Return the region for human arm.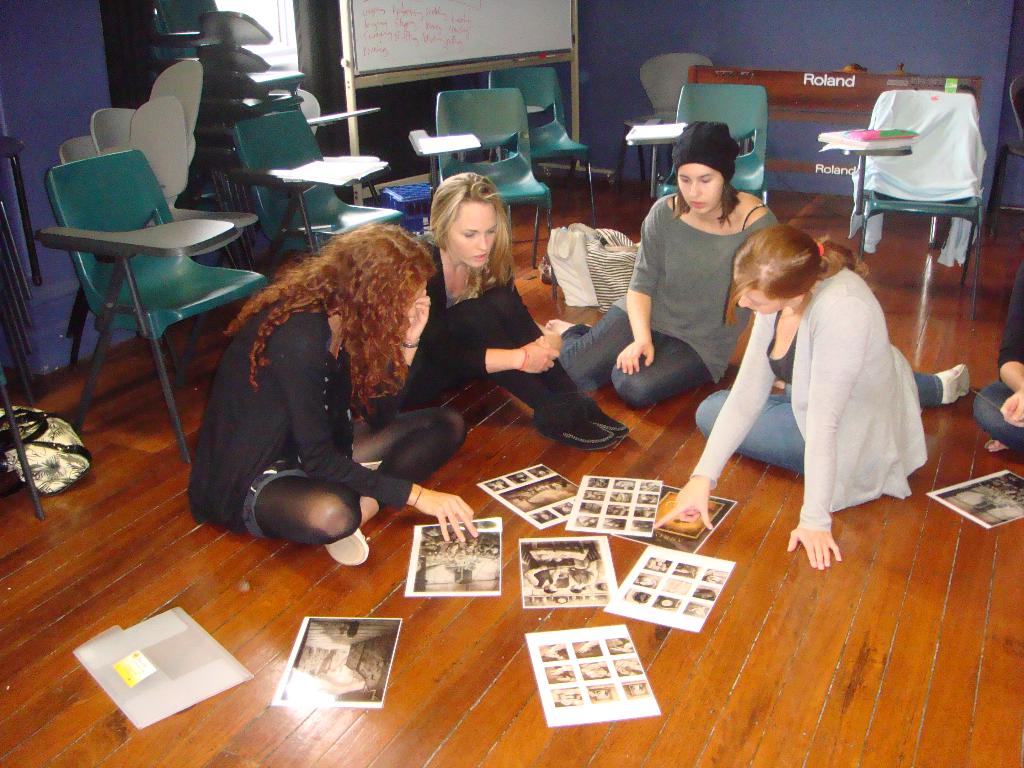
box(677, 277, 797, 547).
